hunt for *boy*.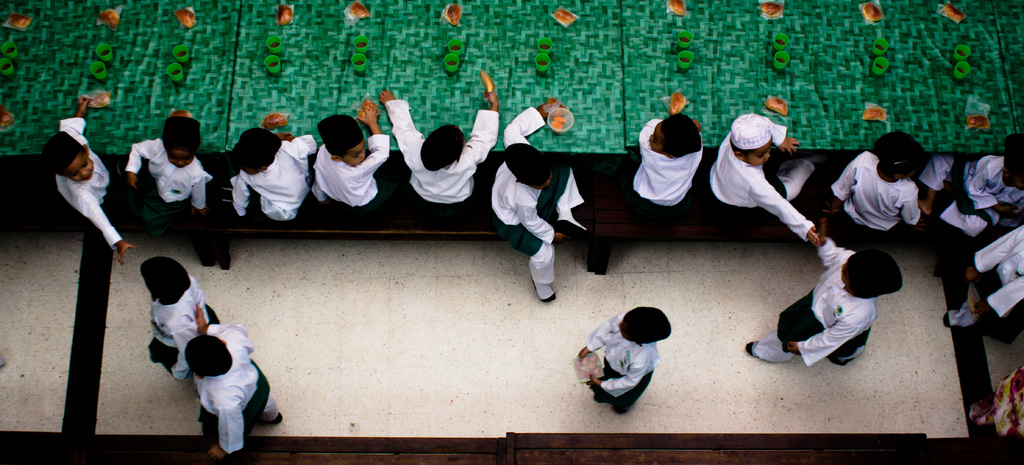
Hunted down at <box>185,316,284,464</box>.
